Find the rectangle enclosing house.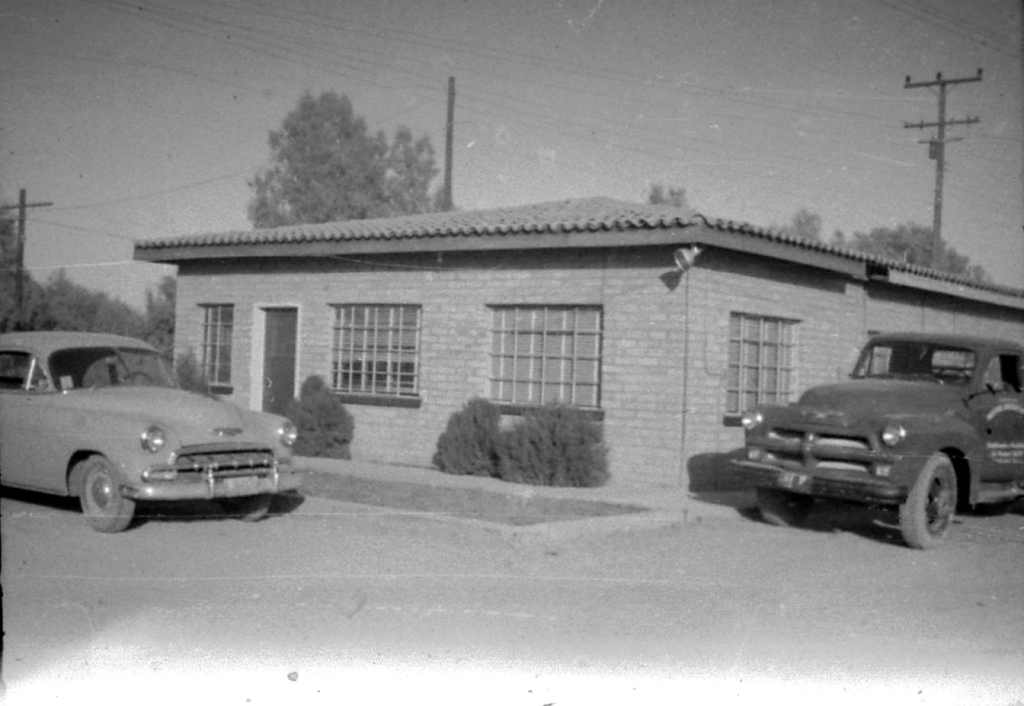
(118,195,1023,499).
